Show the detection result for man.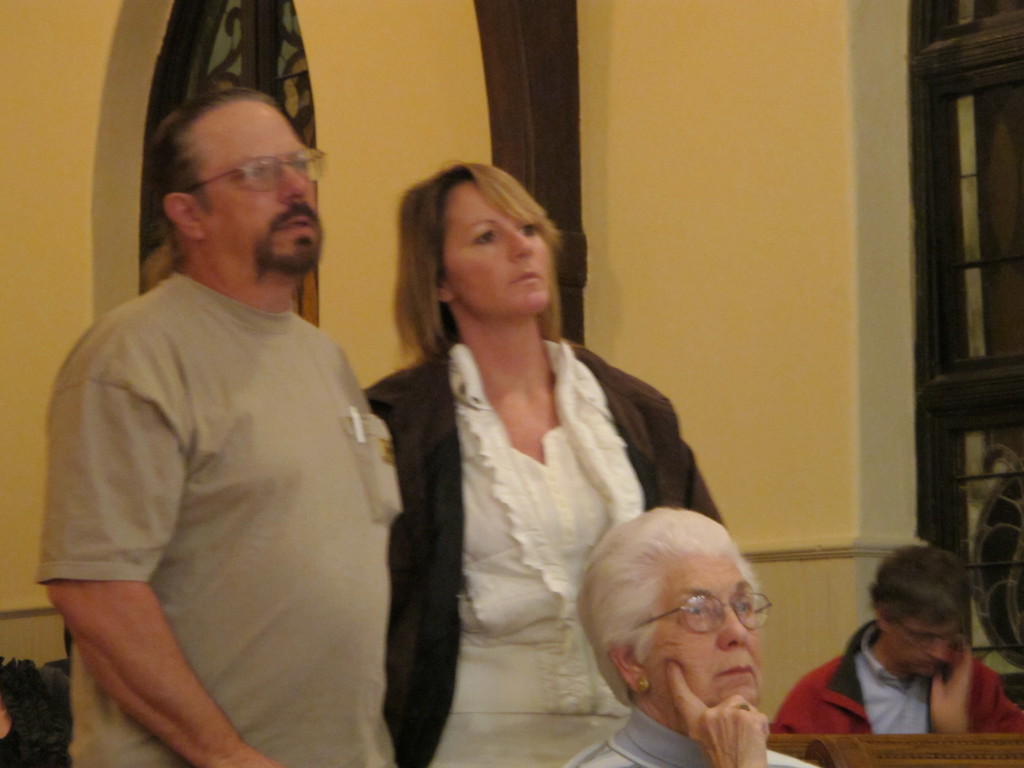
38 19 413 767.
